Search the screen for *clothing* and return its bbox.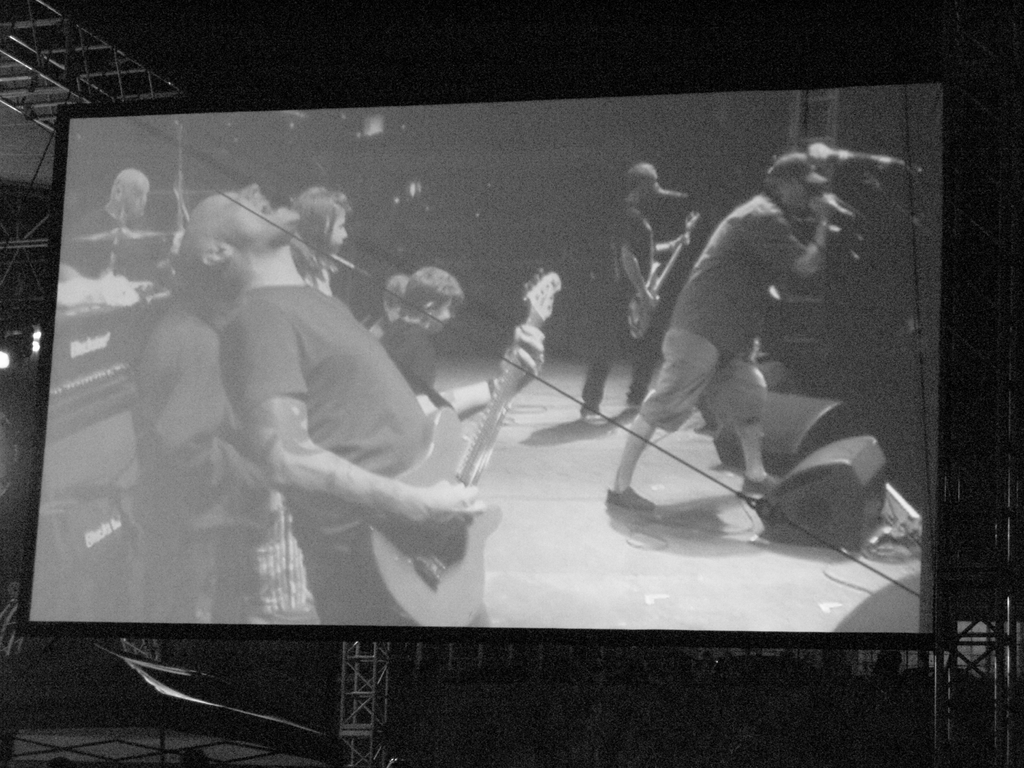
Found: (x1=643, y1=158, x2=863, y2=431).
